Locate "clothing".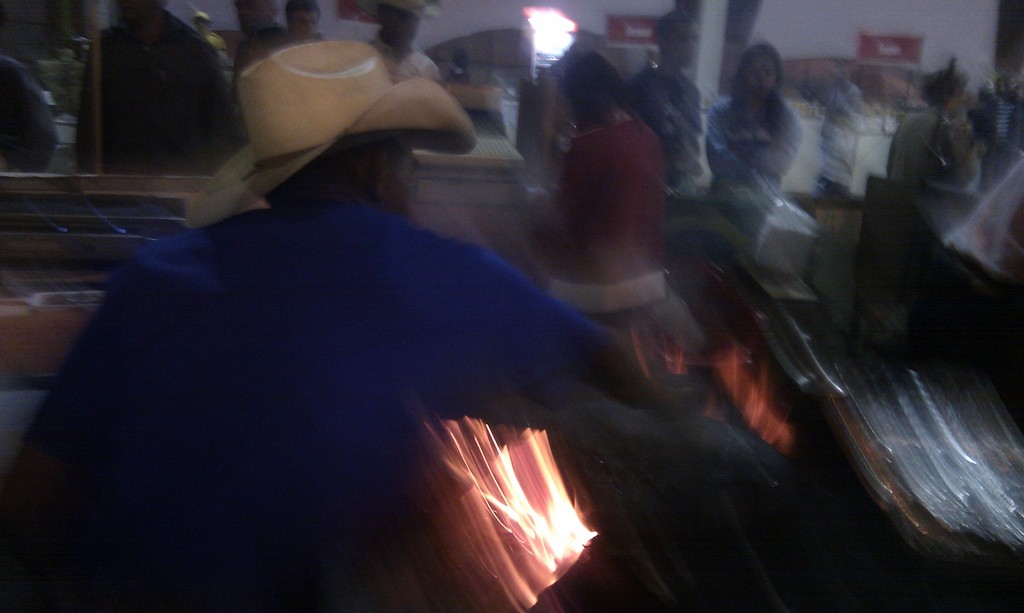
Bounding box: 821, 83, 860, 198.
